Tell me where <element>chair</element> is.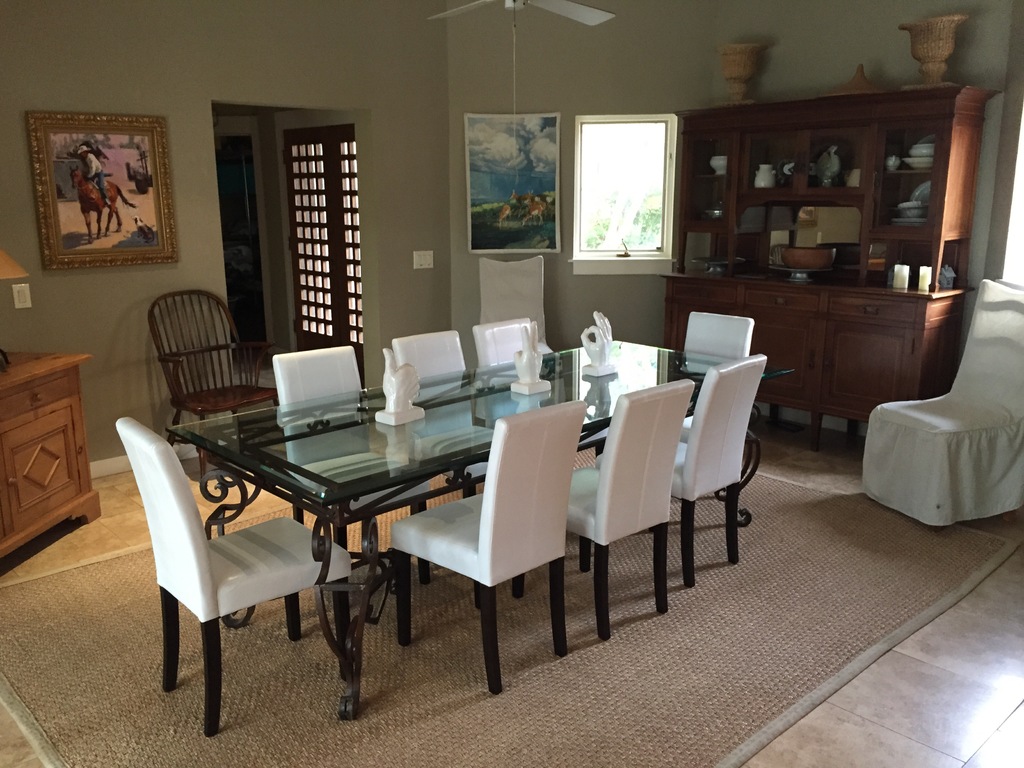
<element>chair</element> is at 391,328,495,585.
